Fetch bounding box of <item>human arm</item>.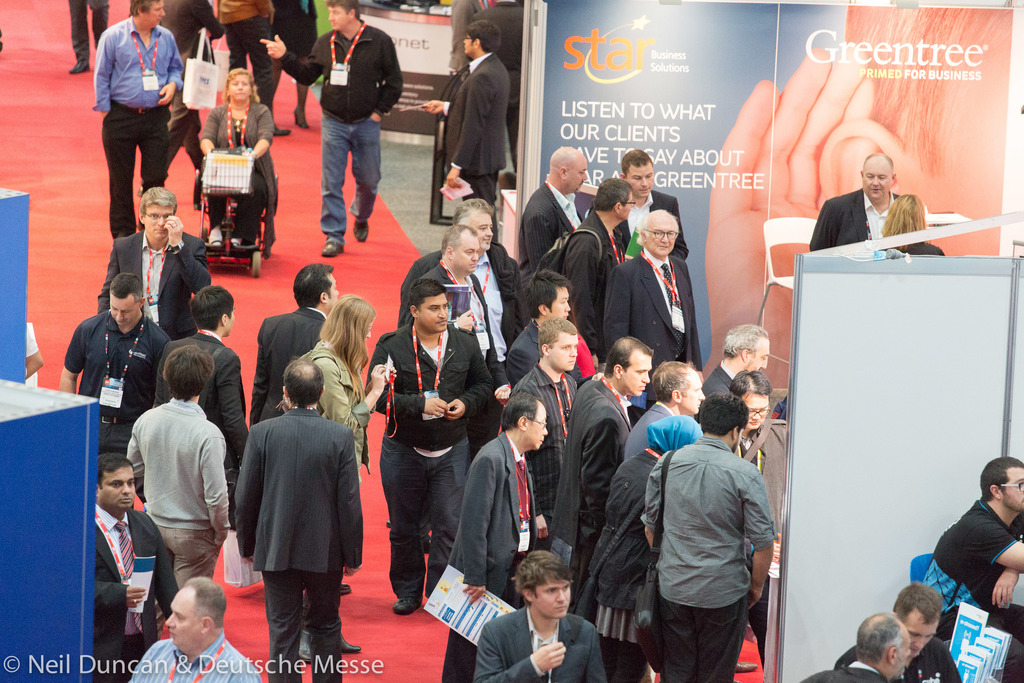
Bbox: (x1=960, y1=511, x2=1023, y2=576).
